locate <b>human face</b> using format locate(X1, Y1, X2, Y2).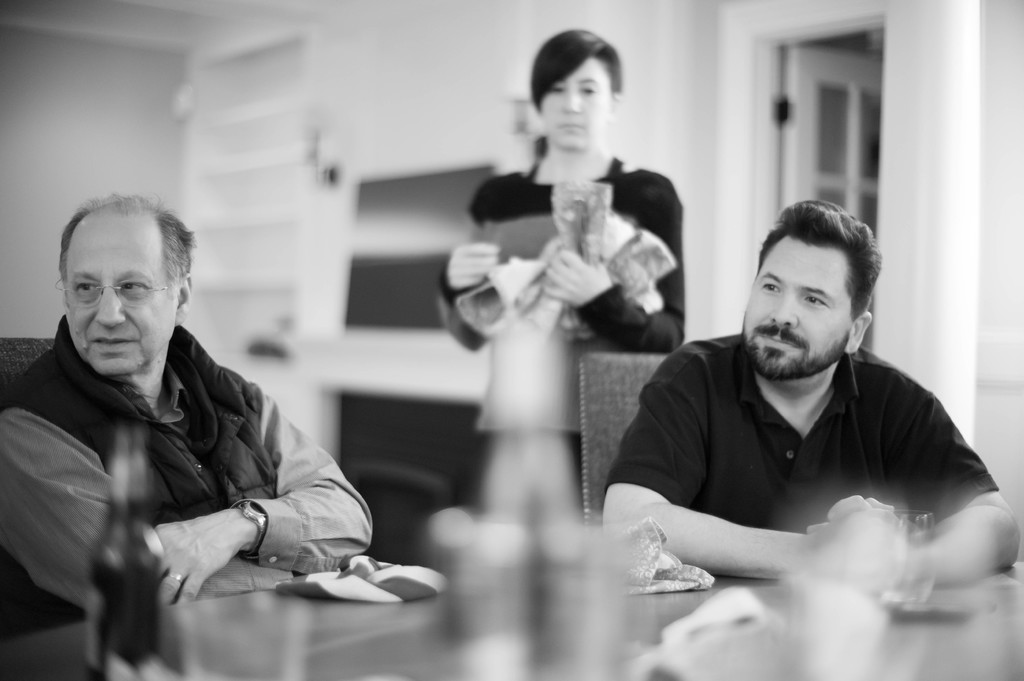
locate(742, 236, 850, 387).
